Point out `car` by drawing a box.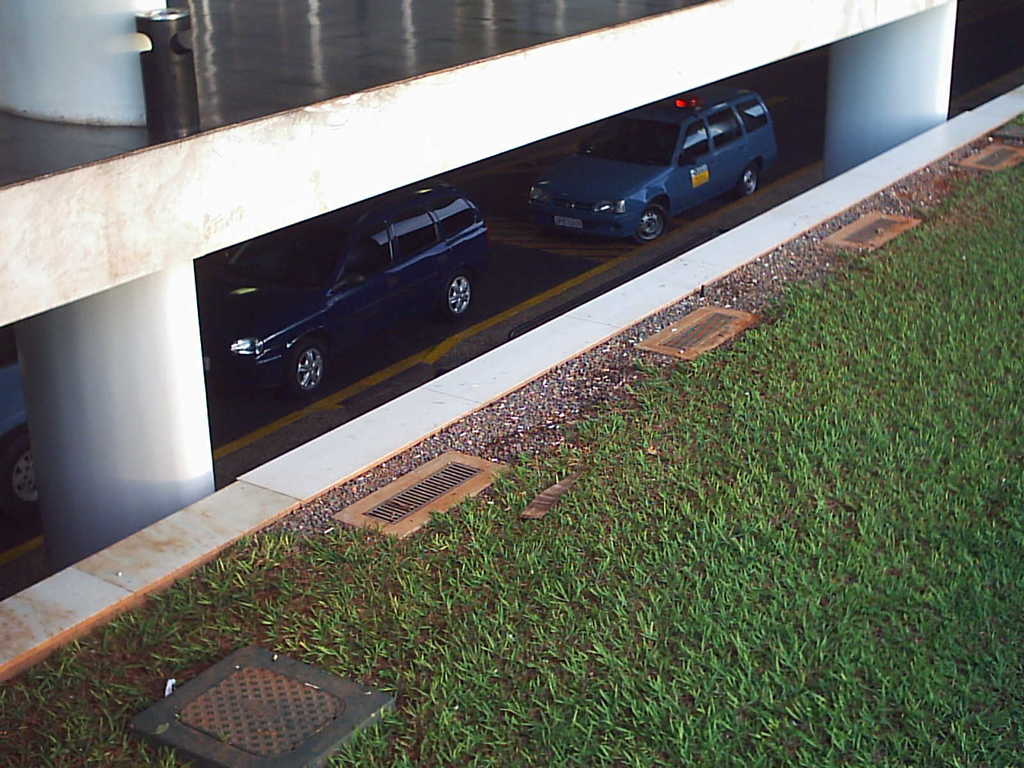
x1=199, y1=182, x2=497, y2=399.
